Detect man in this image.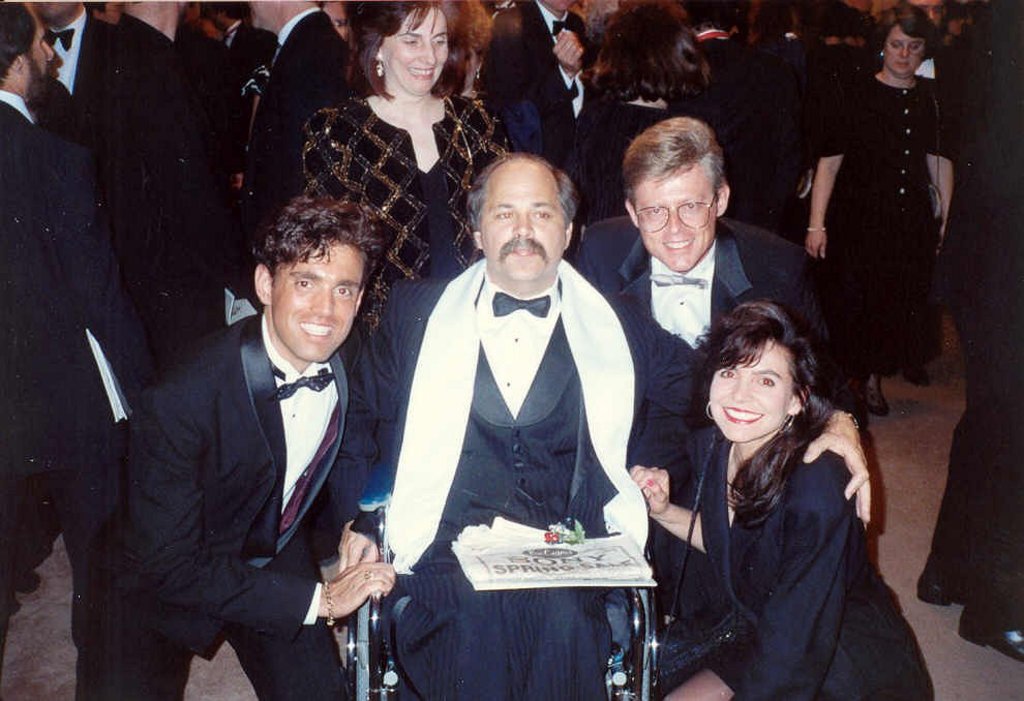
Detection: <bbox>63, 195, 399, 699</bbox>.
